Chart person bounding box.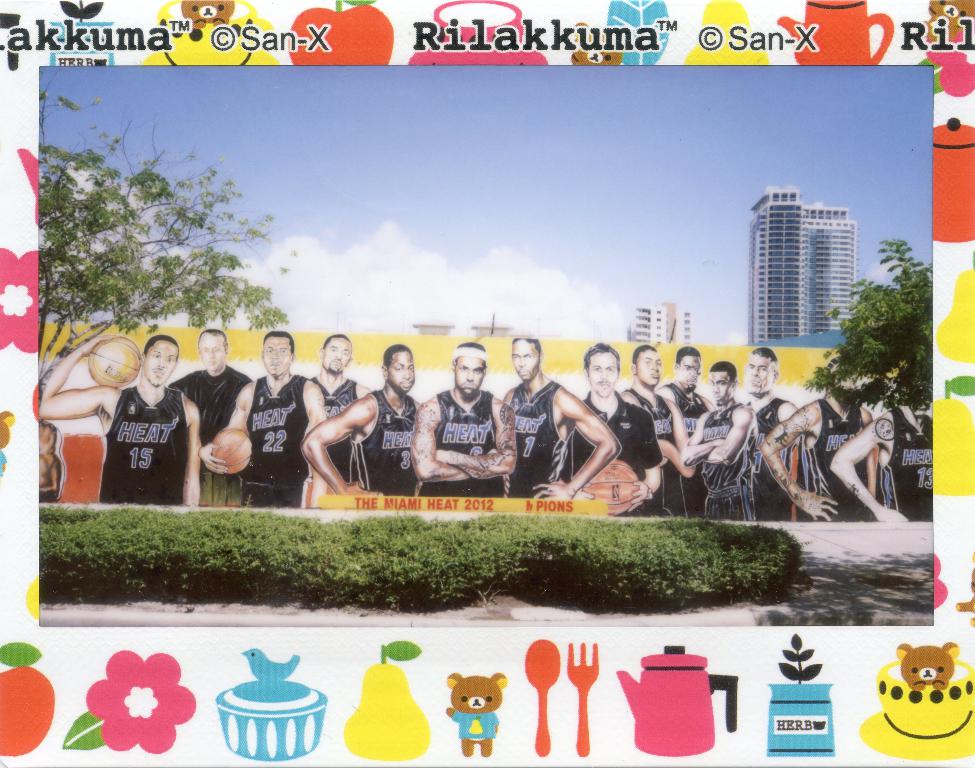
Charted: <box>409,341,512,494</box>.
